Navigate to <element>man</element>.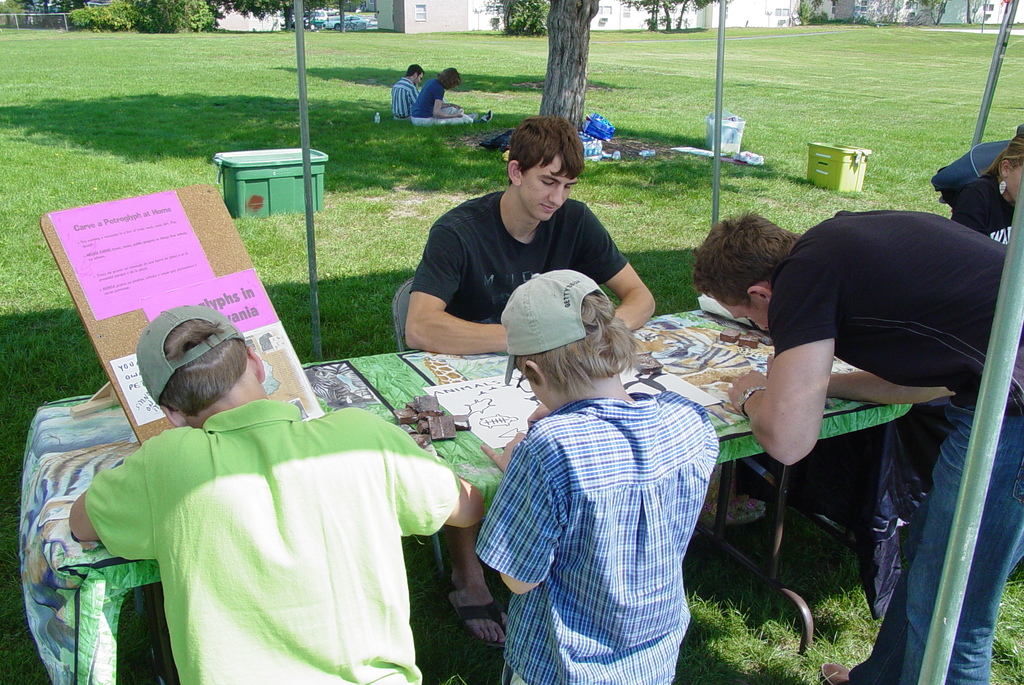
Navigation target: box=[390, 64, 425, 120].
